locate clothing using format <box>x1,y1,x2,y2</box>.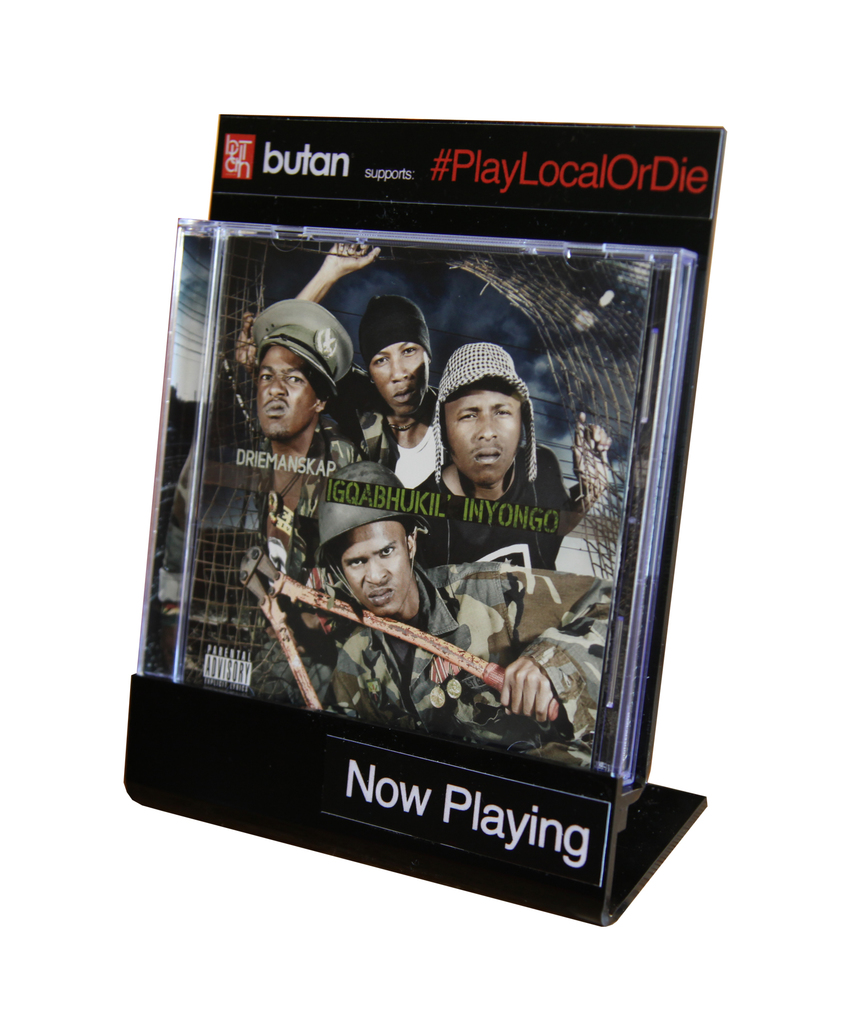
<box>242,294,350,376</box>.
